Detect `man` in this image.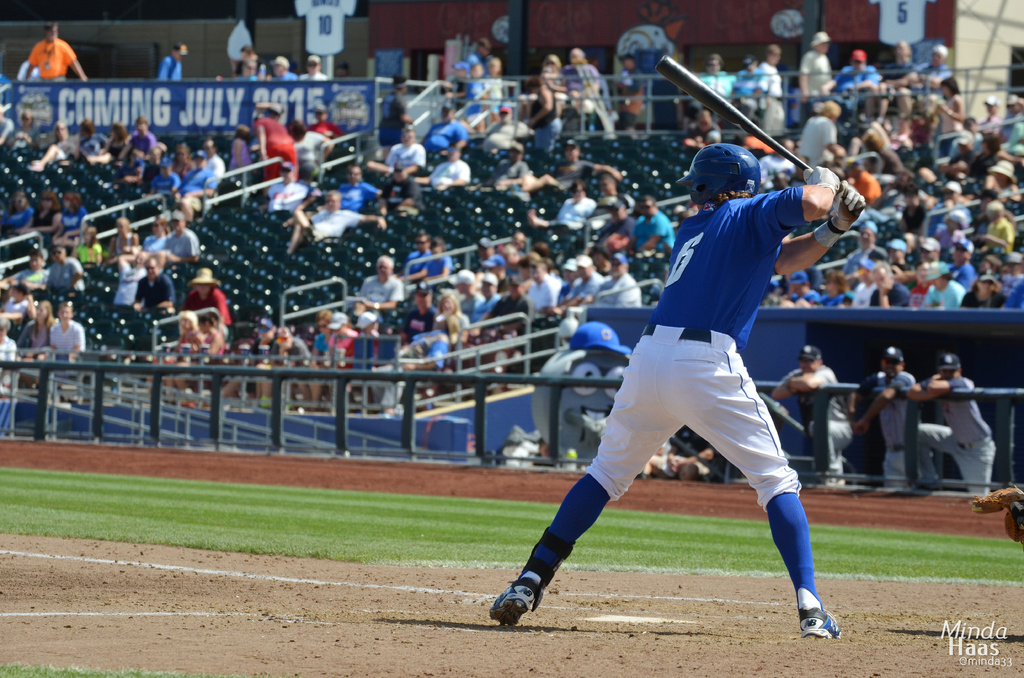
Detection: x1=288 y1=195 x2=385 y2=250.
